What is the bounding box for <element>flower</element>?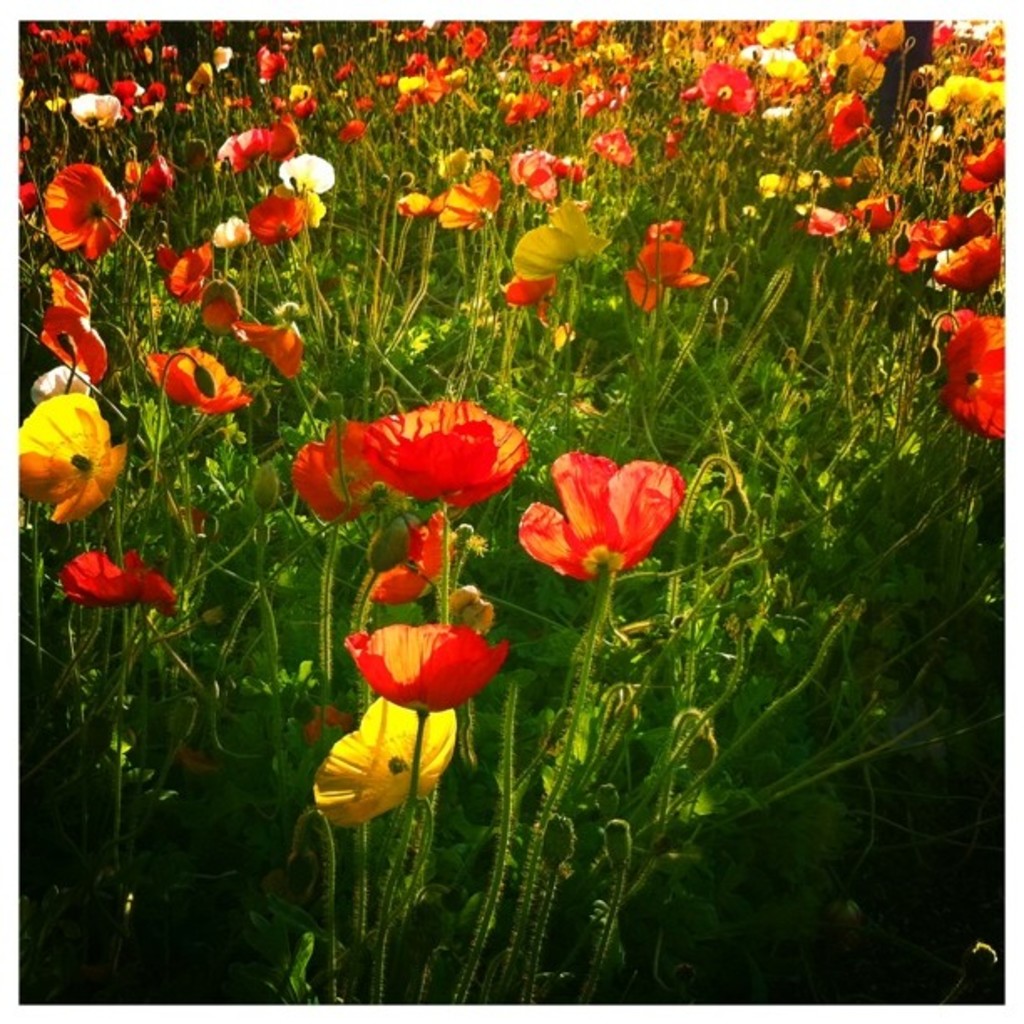
(512,206,607,278).
